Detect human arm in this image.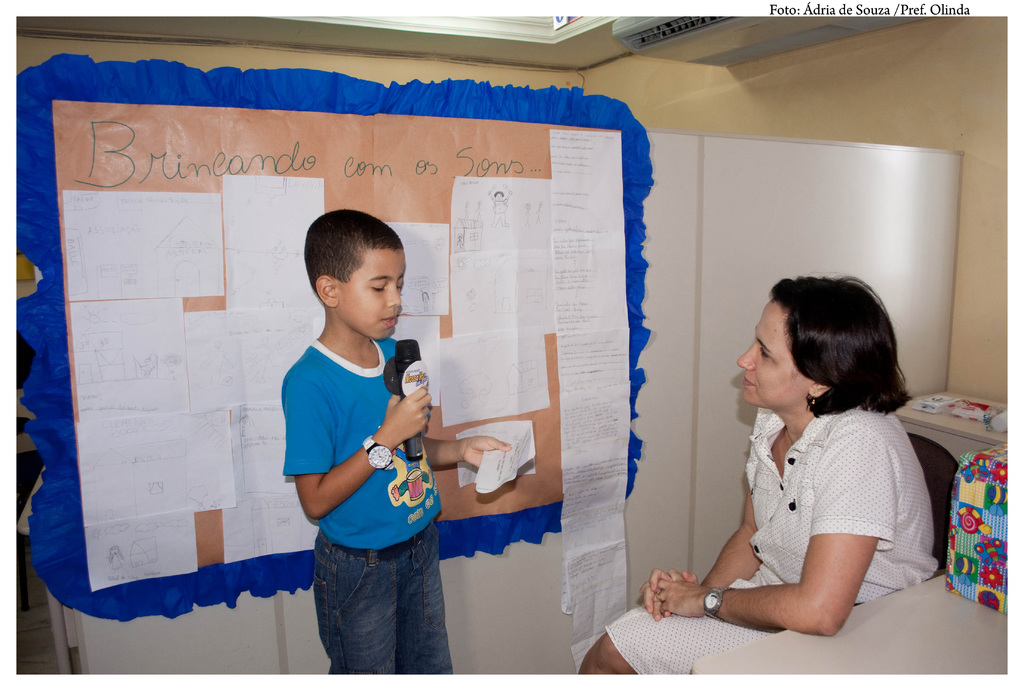
Detection: {"left": 300, "top": 366, "right": 438, "bottom": 524}.
